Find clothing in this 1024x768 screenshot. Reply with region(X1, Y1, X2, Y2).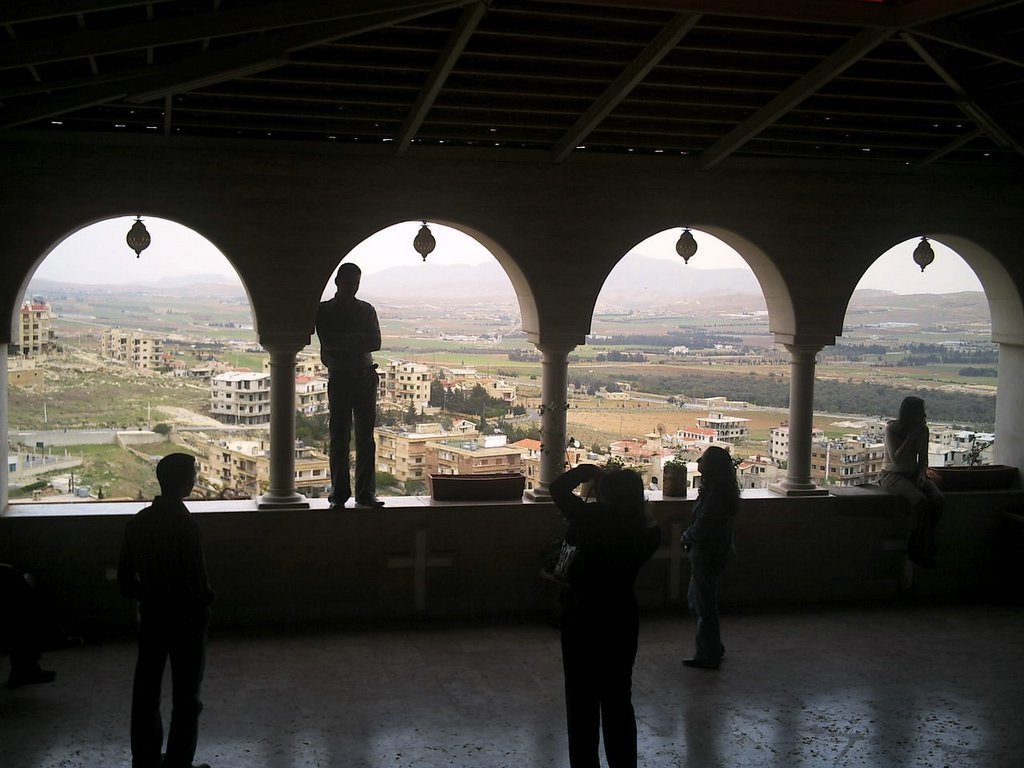
region(125, 487, 207, 767).
